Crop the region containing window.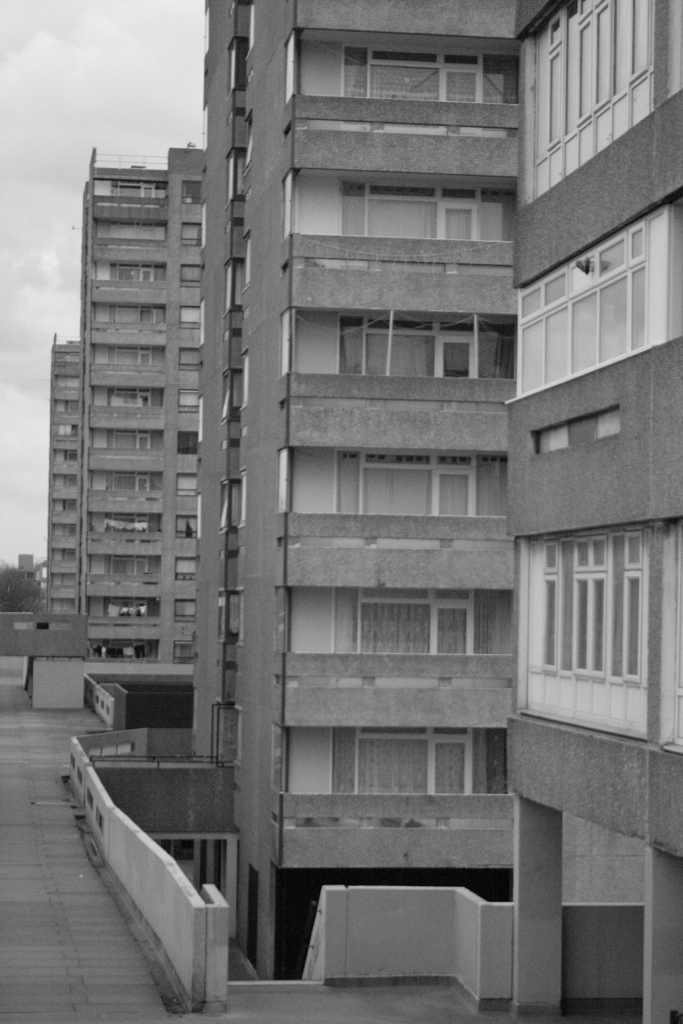
Crop region: BBox(507, 196, 680, 406).
